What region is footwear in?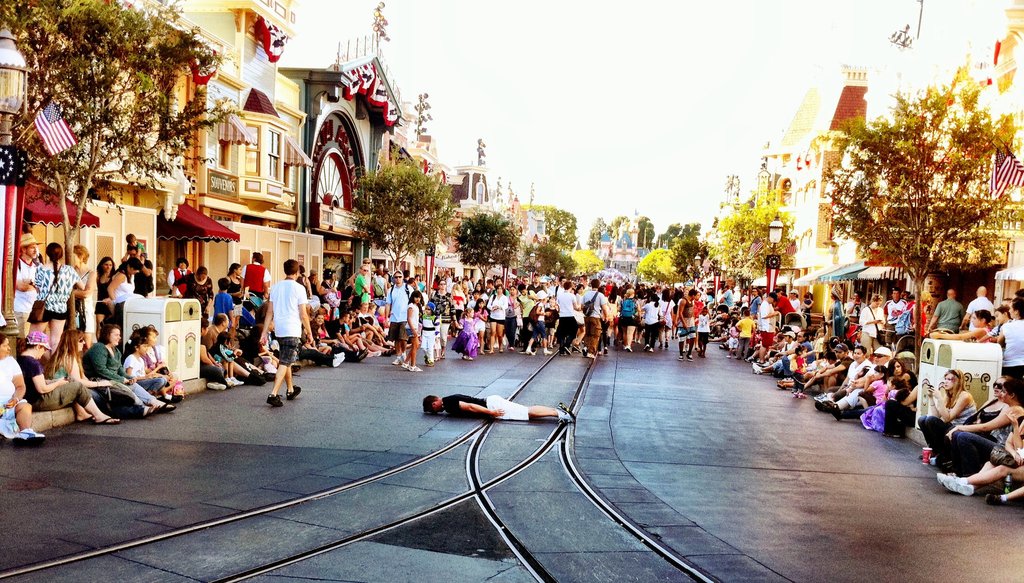
region(778, 378, 792, 389).
